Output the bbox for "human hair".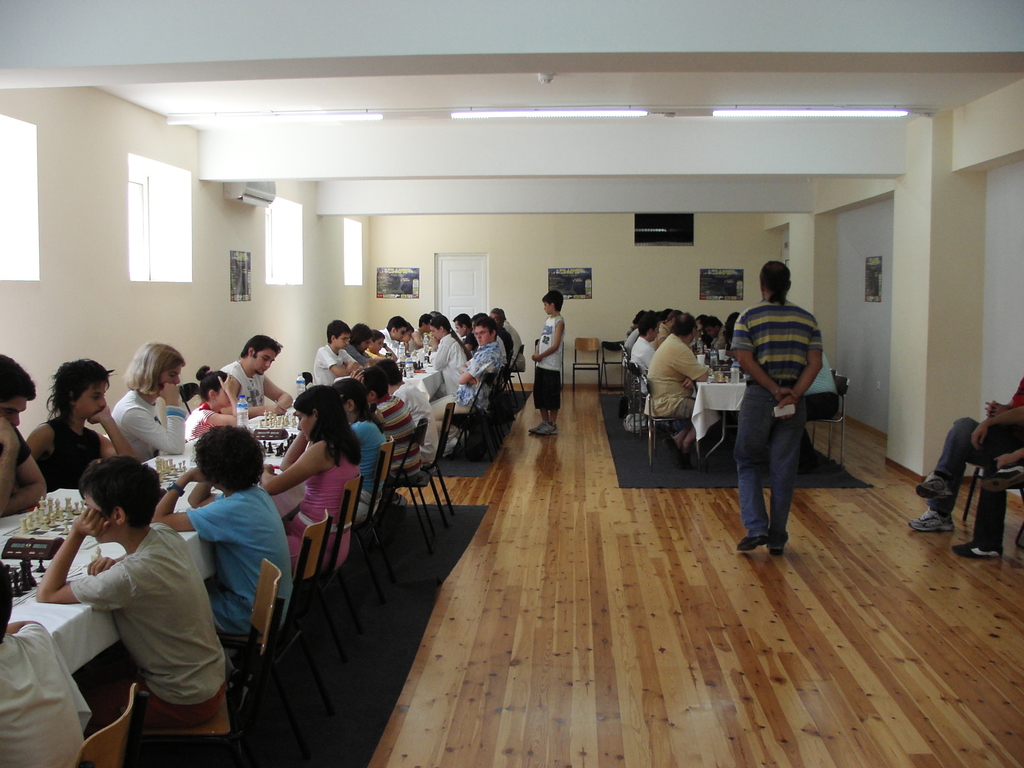
<region>637, 308, 659, 340</region>.
